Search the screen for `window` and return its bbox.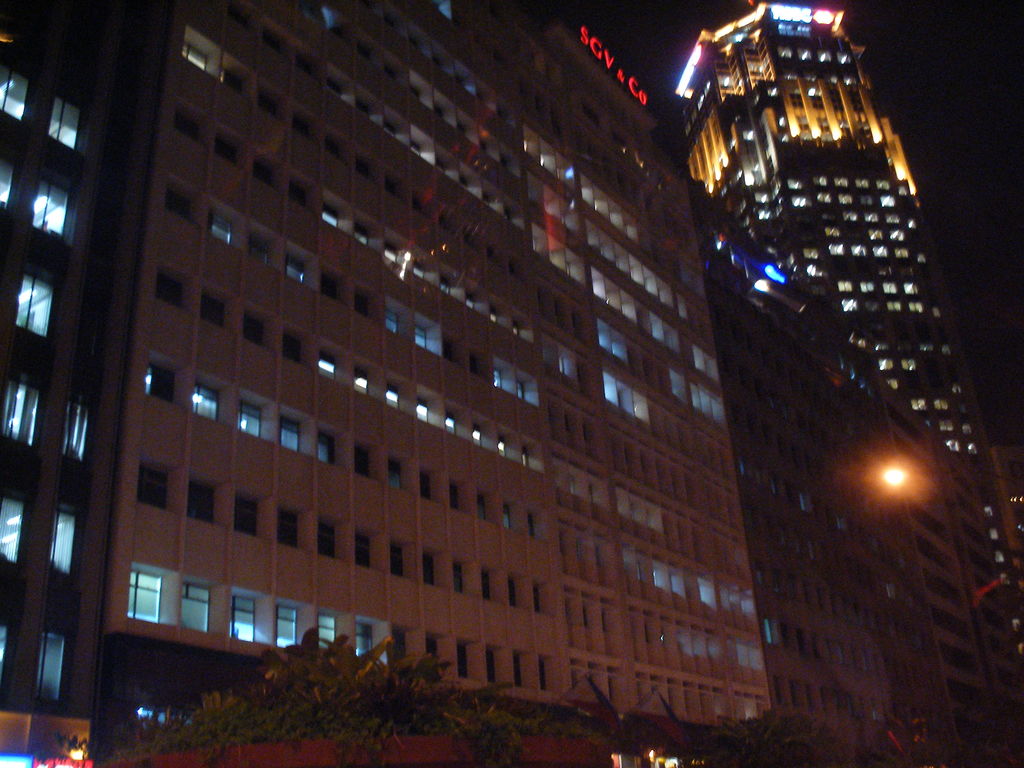
Found: detection(36, 632, 75, 708).
